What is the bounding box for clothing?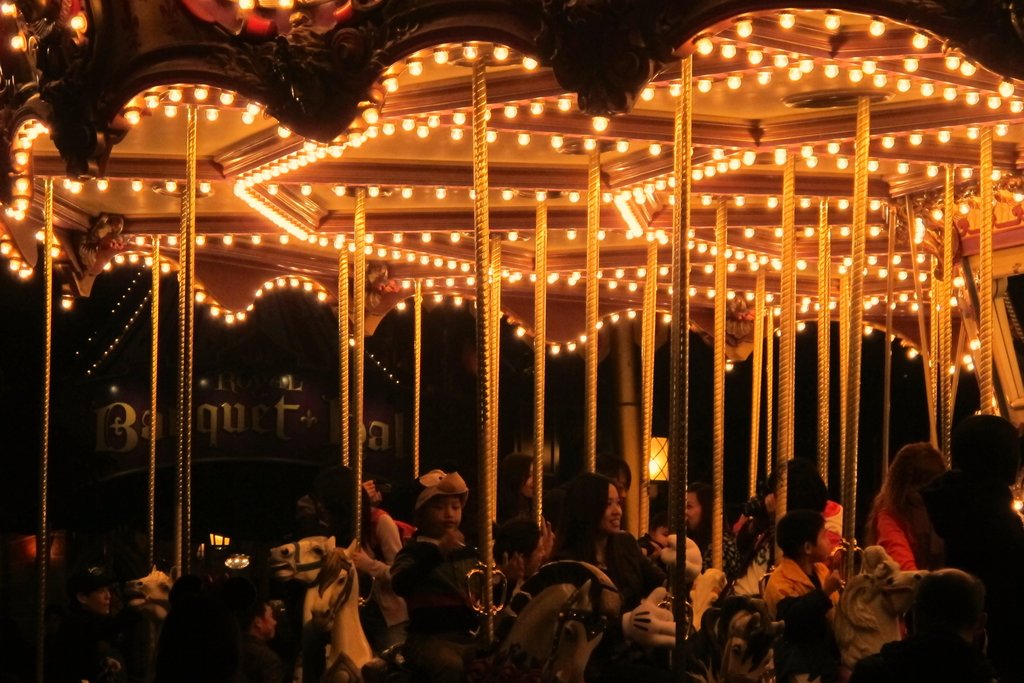
region(50, 610, 138, 682).
